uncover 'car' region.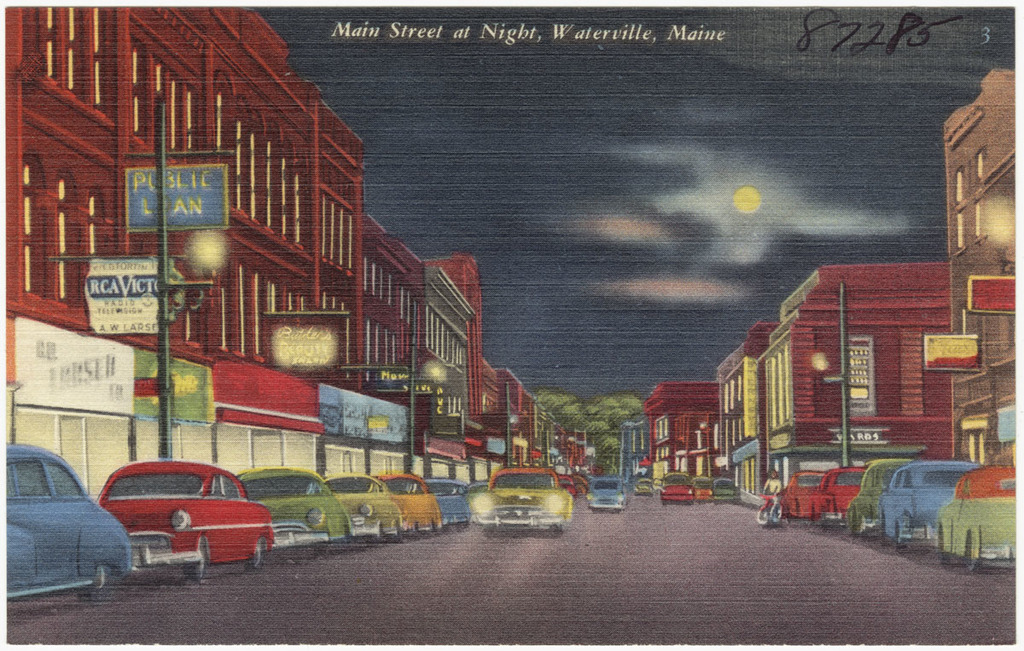
Uncovered: region(429, 481, 471, 534).
